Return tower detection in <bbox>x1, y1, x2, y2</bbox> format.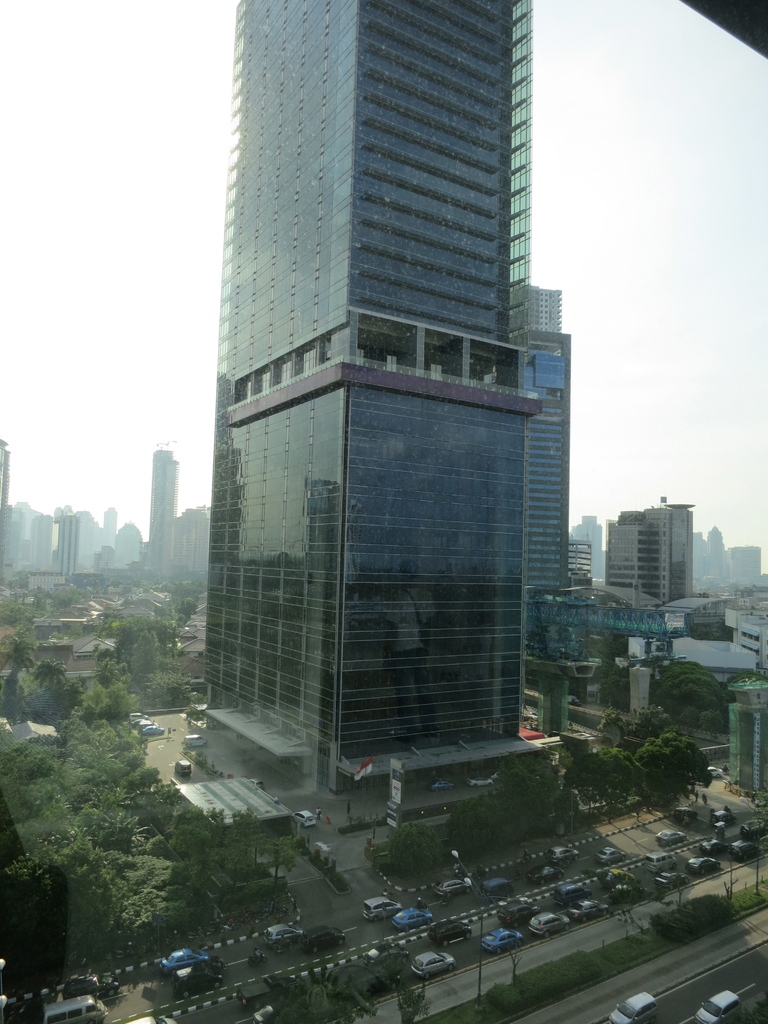
<bbox>175, 6, 581, 834</bbox>.
